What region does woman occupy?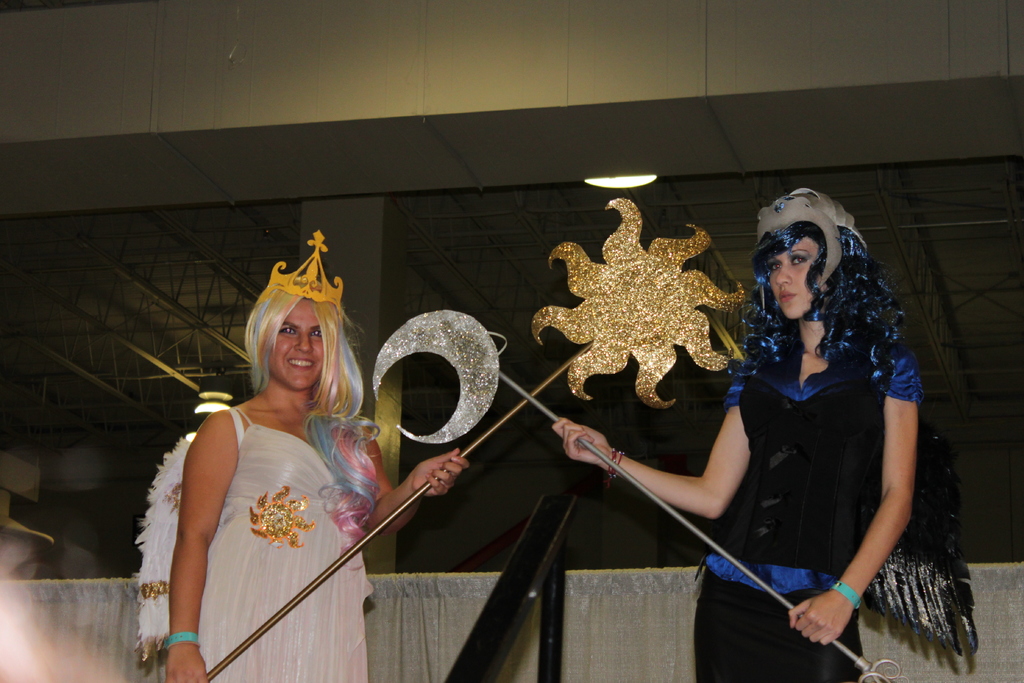
556:185:927:682.
